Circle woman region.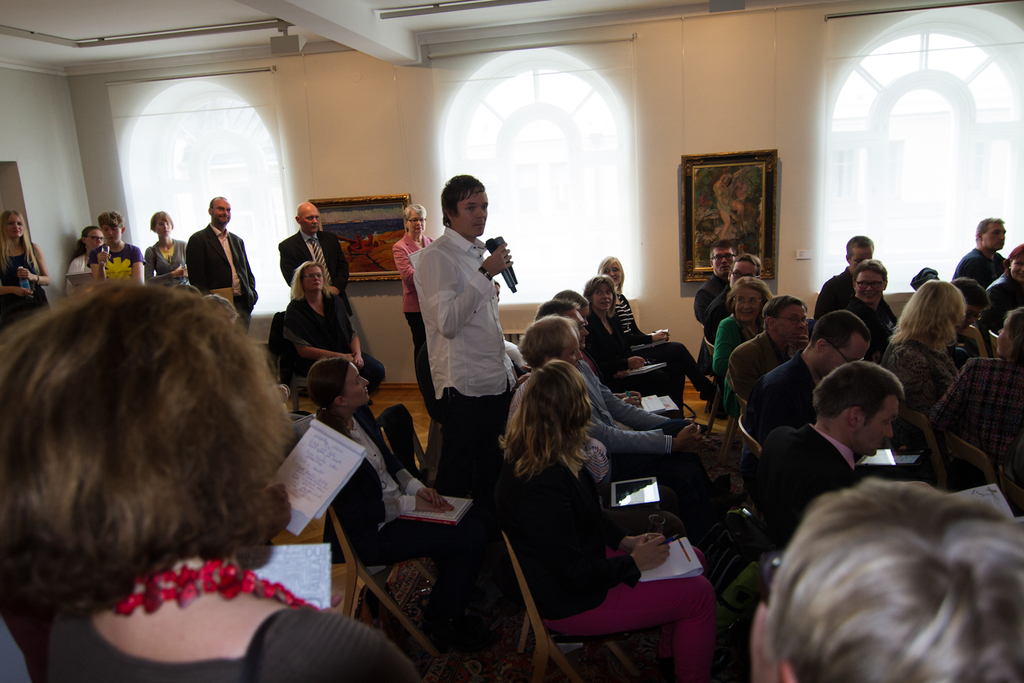
Region: box(0, 277, 421, 682).
